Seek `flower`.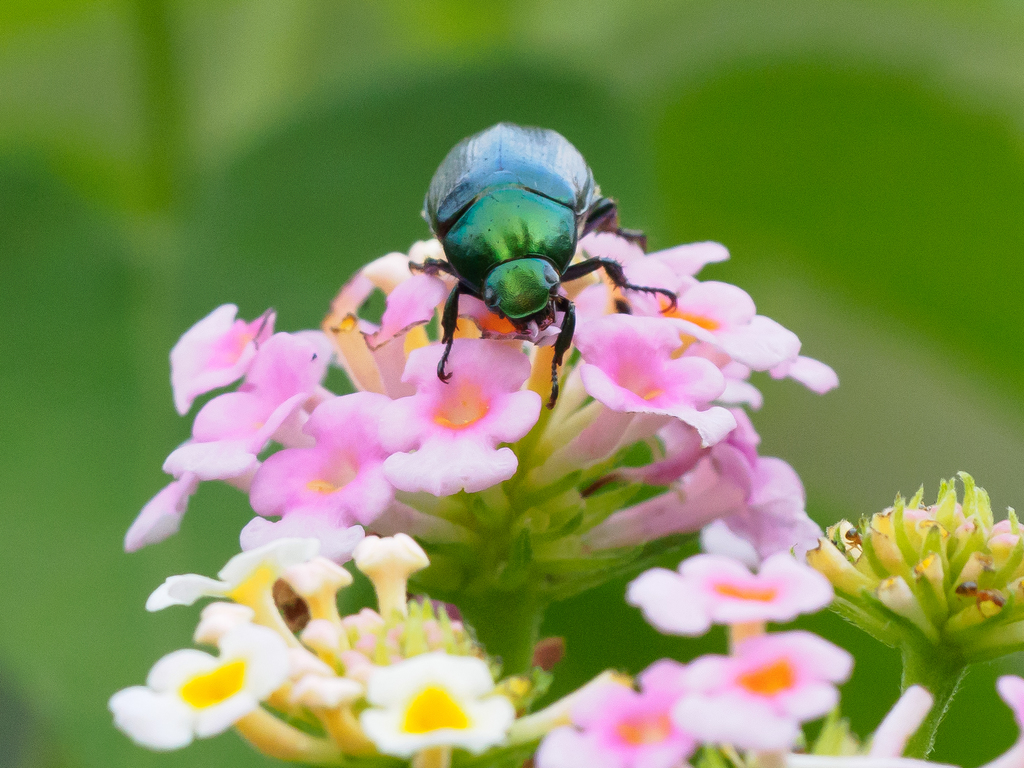
bbox=(541, 320, 731, 448).
